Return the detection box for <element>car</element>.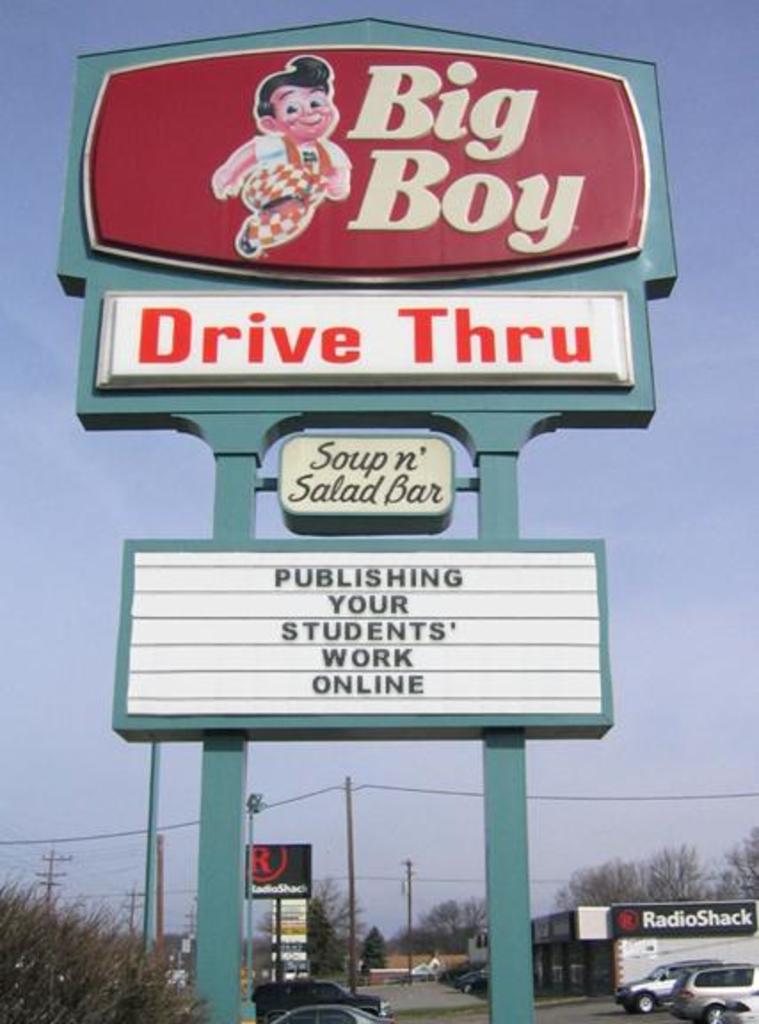
723 987 757 1022.
